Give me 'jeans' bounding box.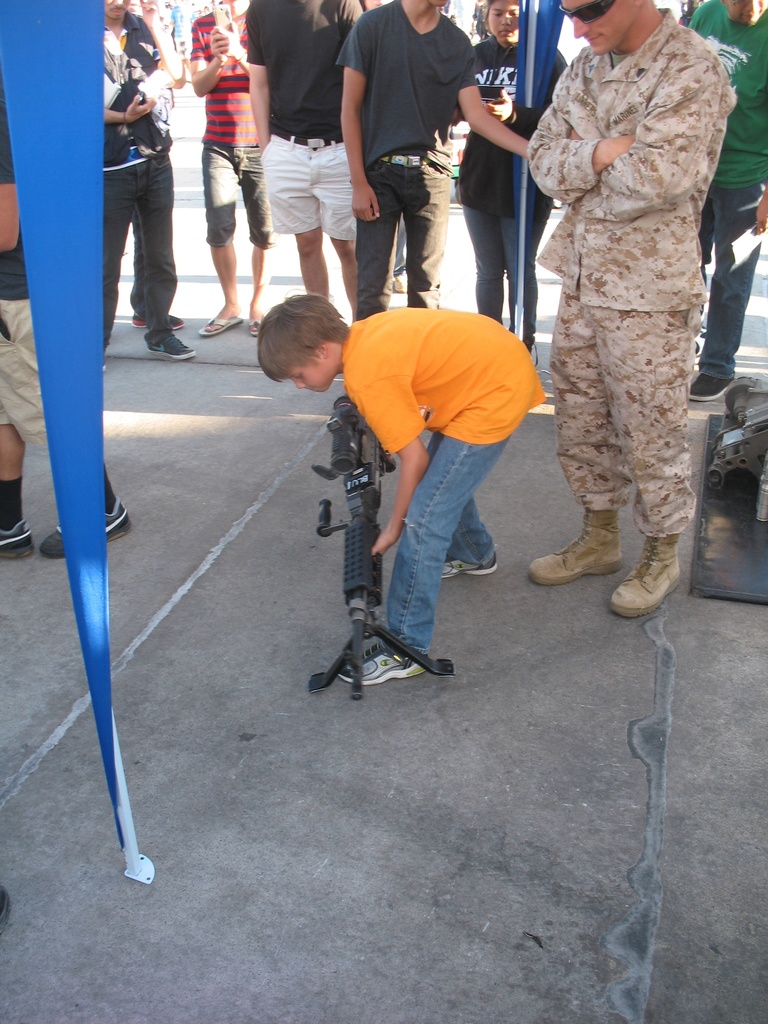
<bbox>697, 186, 767, 384</bbox>.
